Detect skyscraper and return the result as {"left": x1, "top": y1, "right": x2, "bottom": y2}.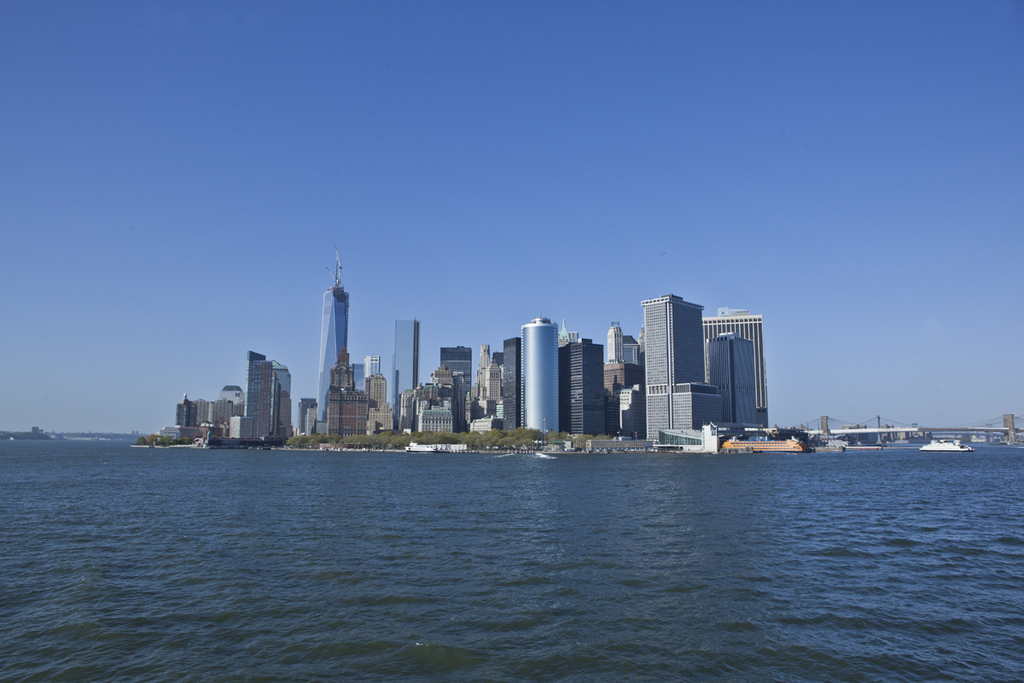
{"left": 199, "top": 394, "right": 235, "bottom": 429}.
